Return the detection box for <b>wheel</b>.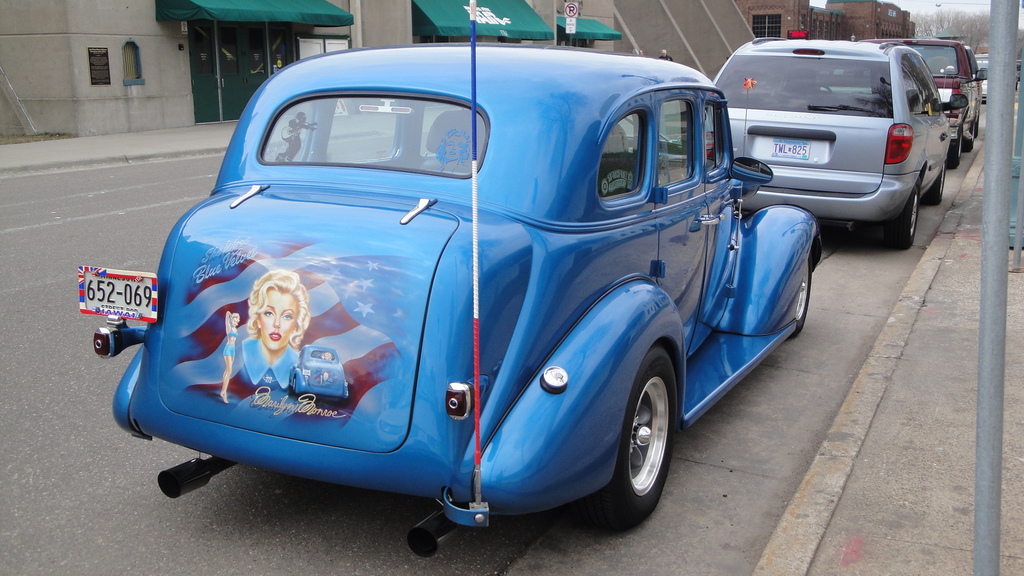
(left=964, top=137, right=974, bottom=154).
